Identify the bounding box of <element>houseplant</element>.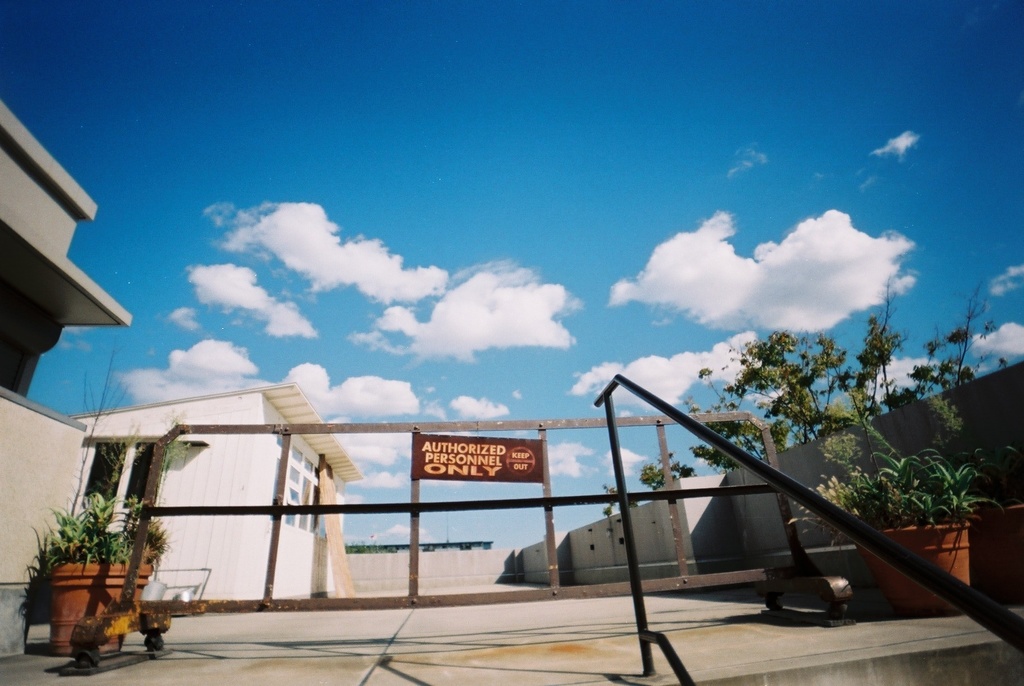
rect(34, 489, 175, 654).
